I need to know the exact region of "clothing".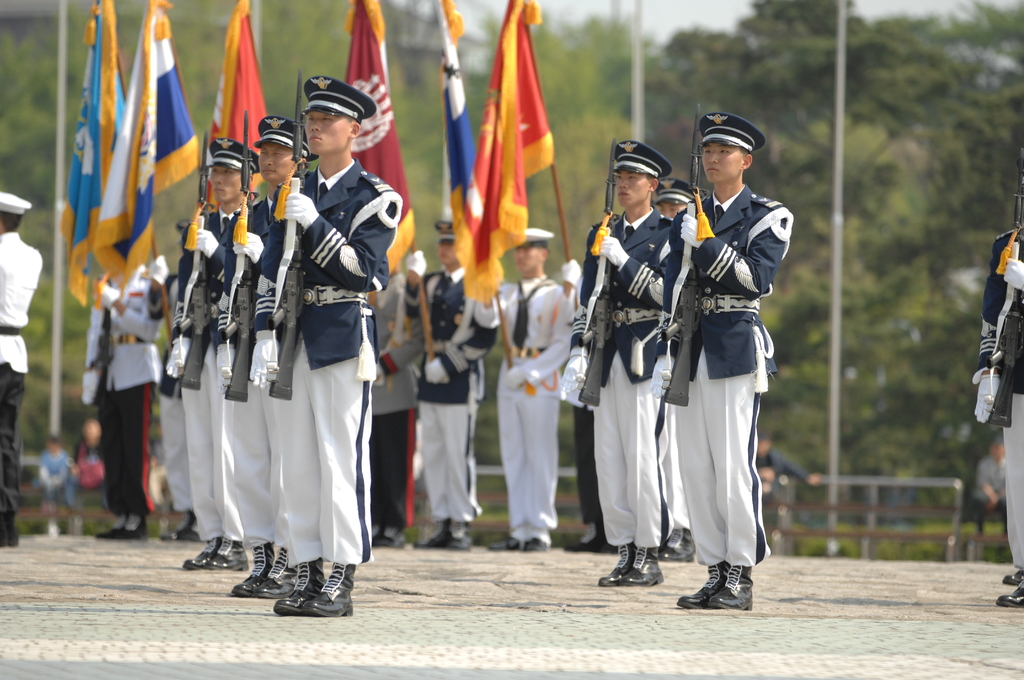
Region: rect(80, 261, 174, 517).
